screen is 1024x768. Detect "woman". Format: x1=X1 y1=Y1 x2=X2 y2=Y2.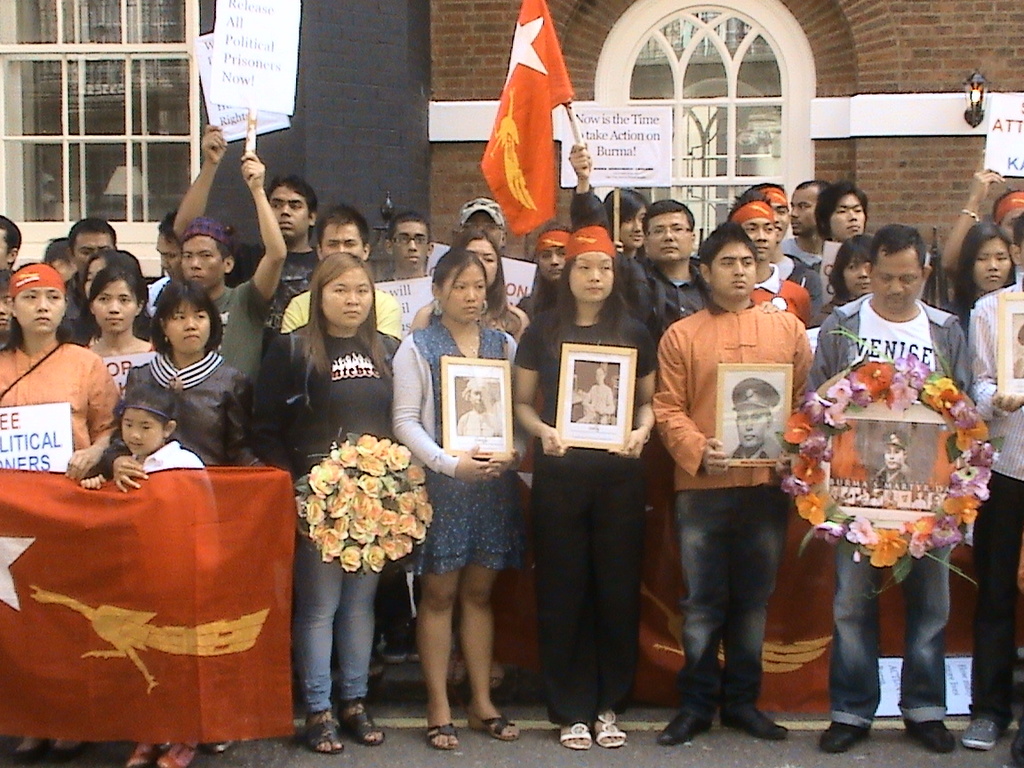
x1=238 y1=244 x2=431 y2=753.
